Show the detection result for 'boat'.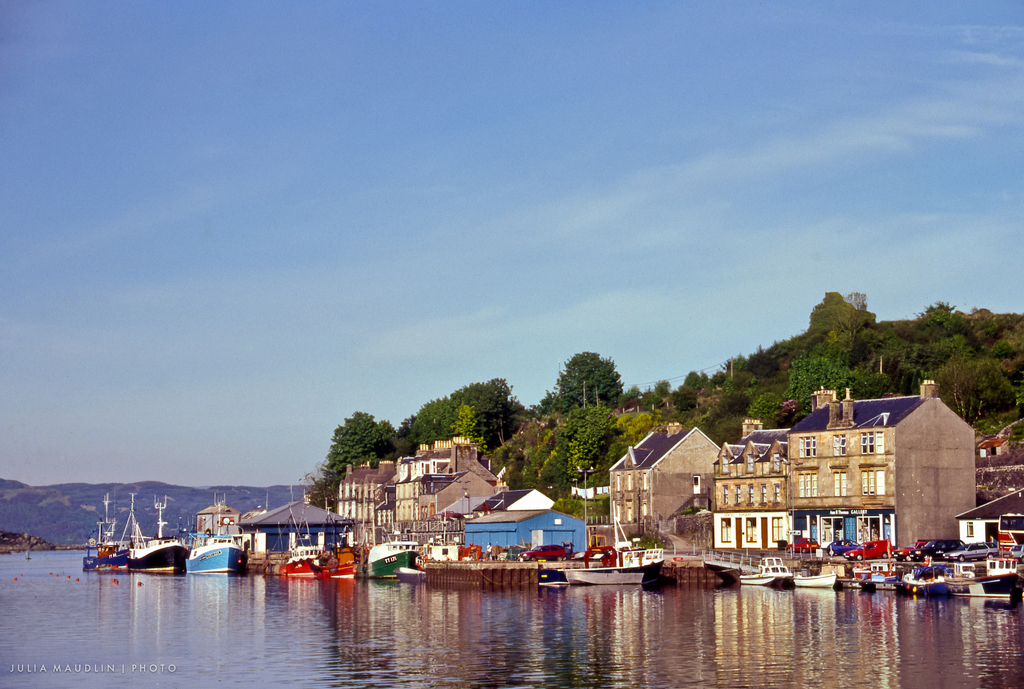
177:514:247:576.
